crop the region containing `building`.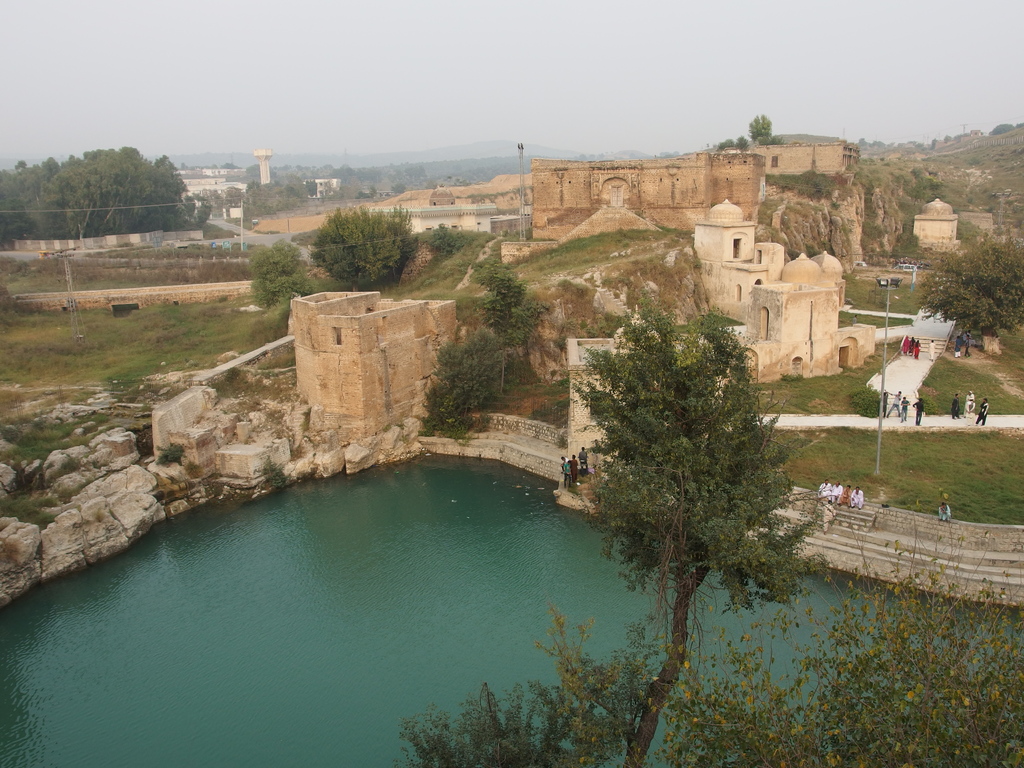
Crop region: bbox=[527, 140, 860, 244].
